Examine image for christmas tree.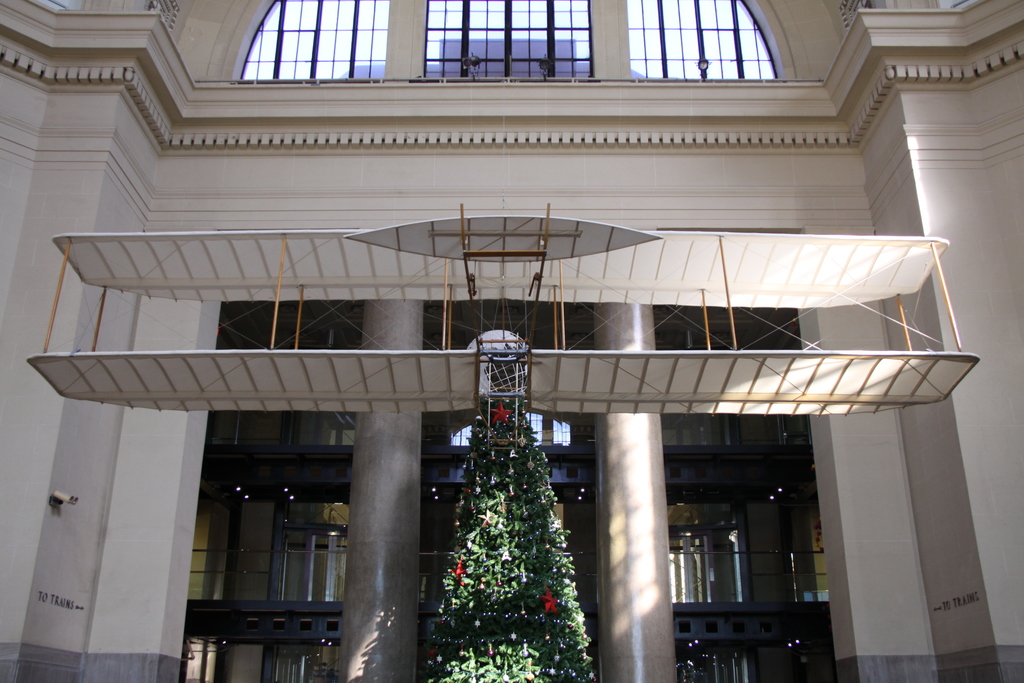
Examination result: bbox=[414, 384, 594, 682].
